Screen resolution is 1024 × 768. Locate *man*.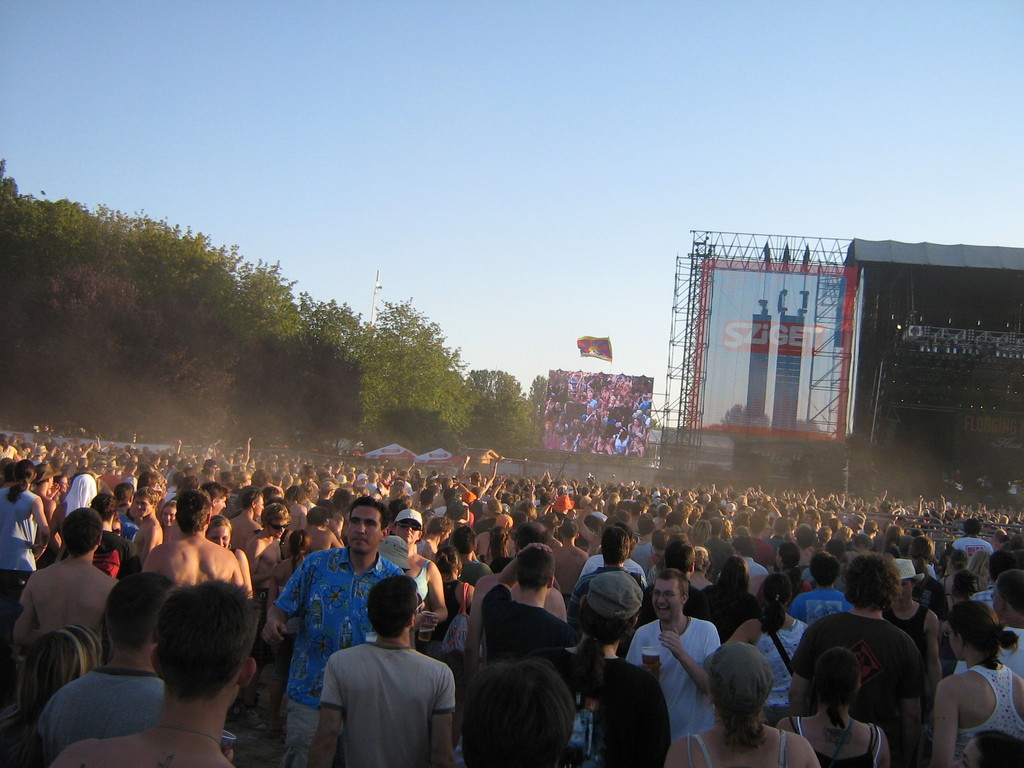
rect(785, 552, 929, 766).
